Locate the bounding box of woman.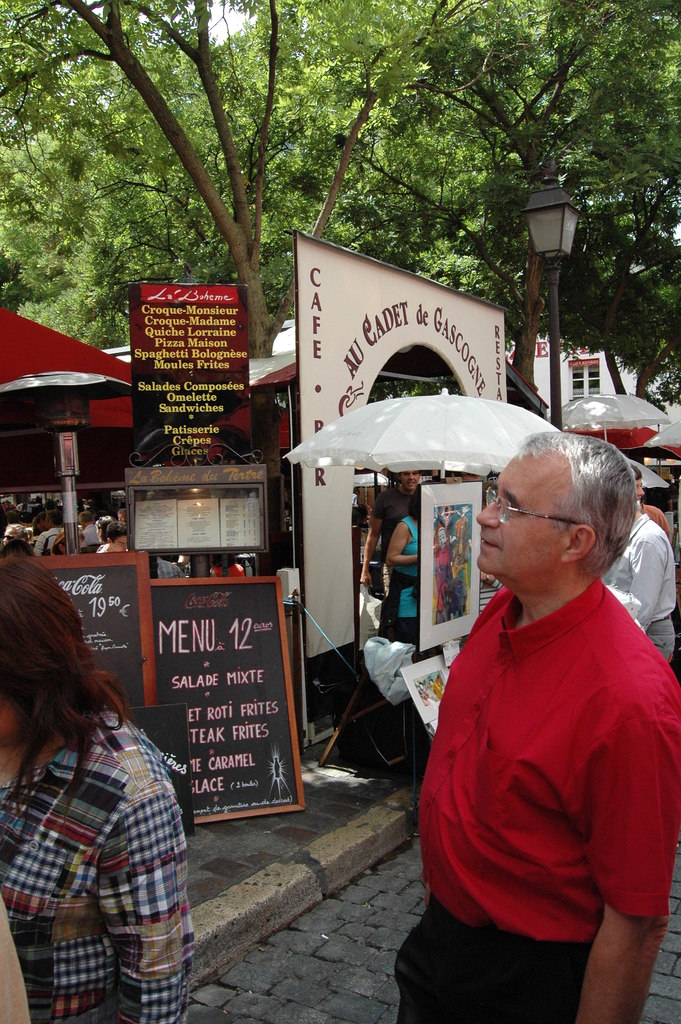
Bounding box: l=382, t=475, r=445, b=665.
